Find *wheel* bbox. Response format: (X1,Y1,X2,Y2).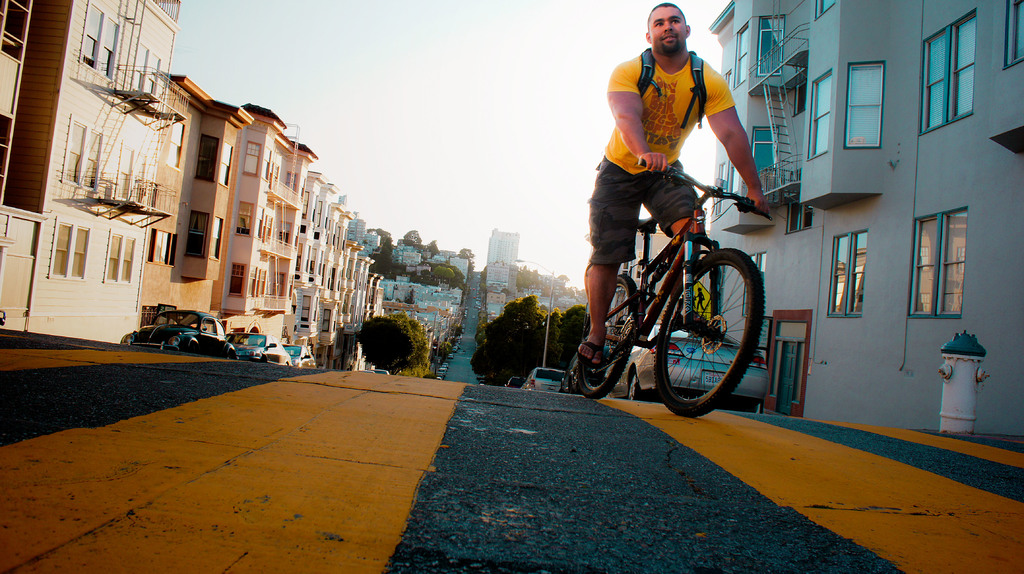
(650,241,759,405).
